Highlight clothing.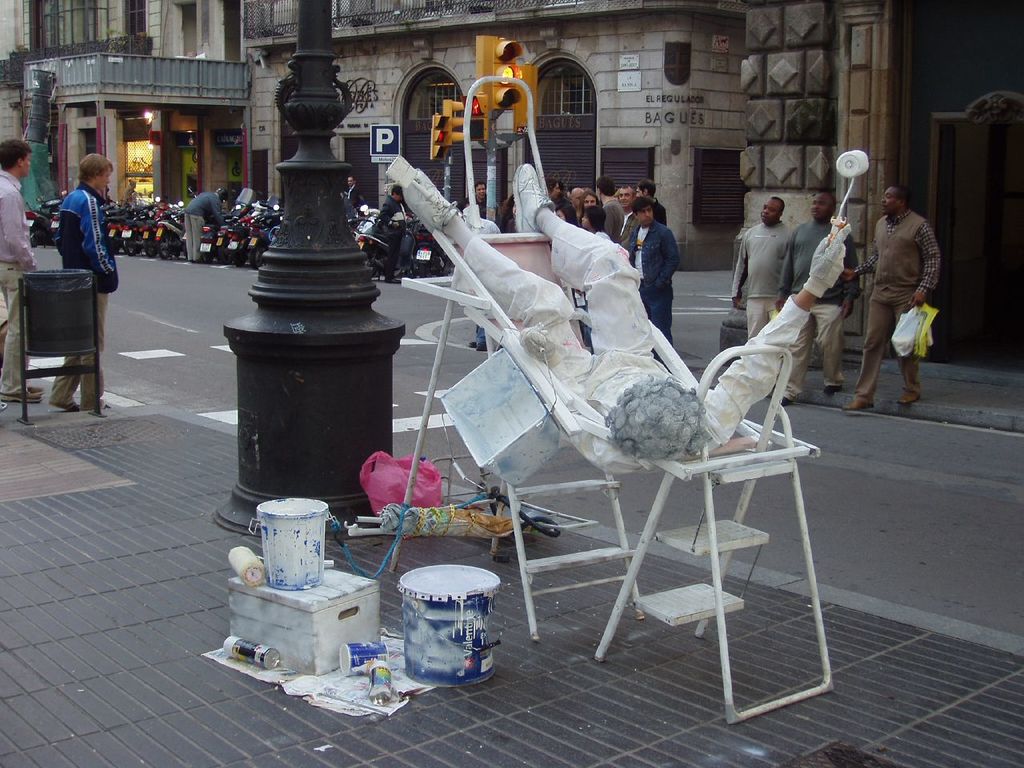
Highlighted region: box(652, 198, 666, 224).
